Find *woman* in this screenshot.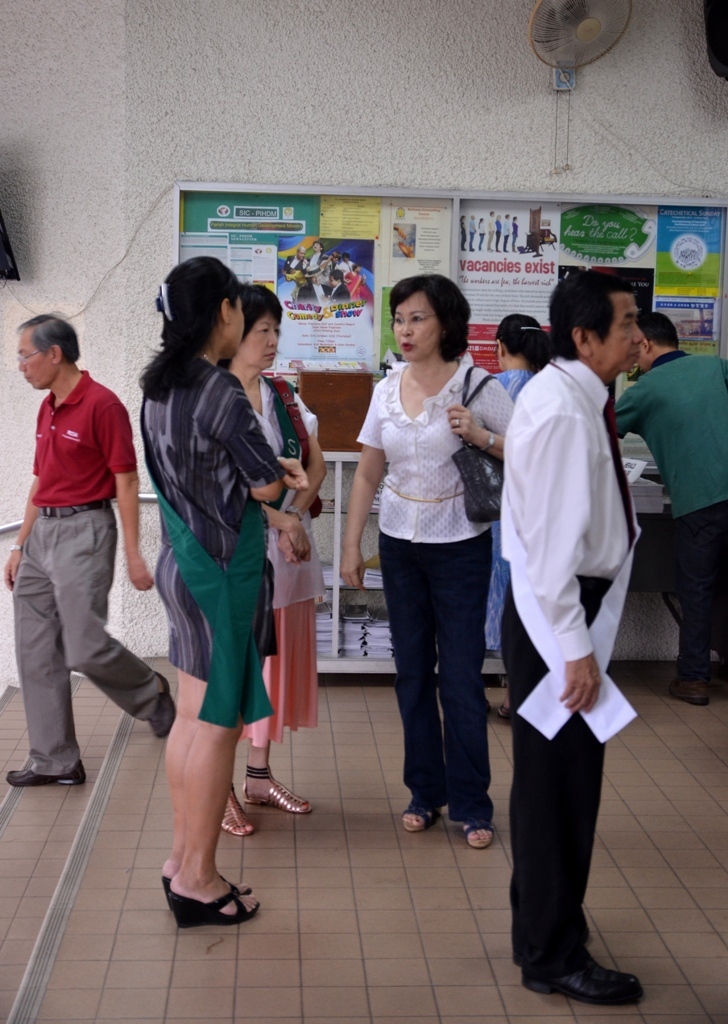
The bounding box for *woman* is detection(212, 285, 305, 831).
